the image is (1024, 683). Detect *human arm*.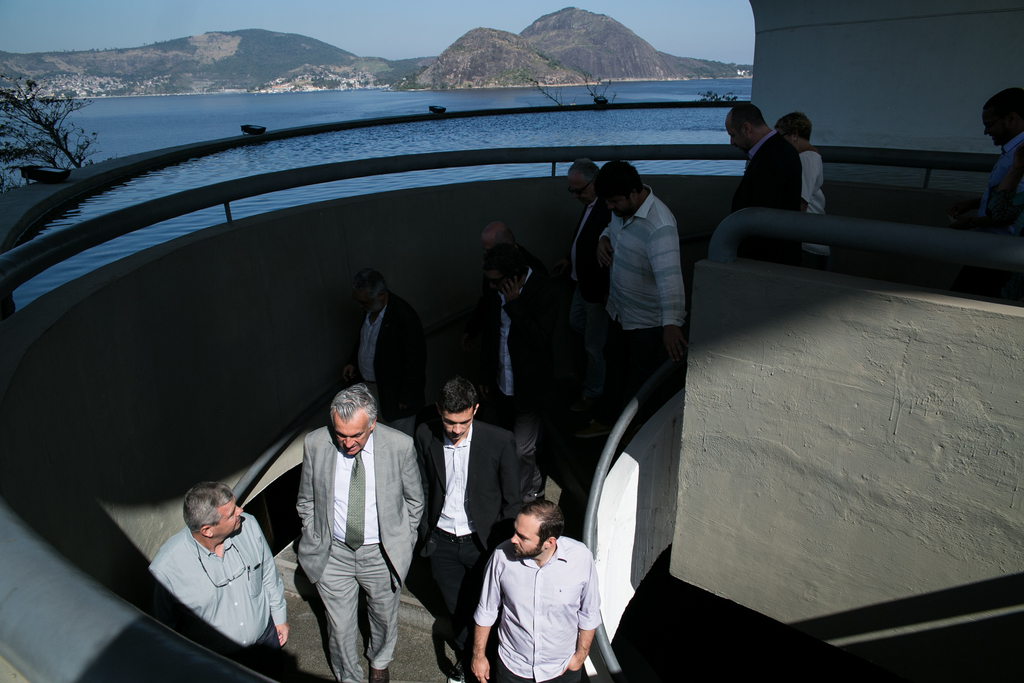
Detection: (x1=573, y1=547, x2=601, y2=672).
